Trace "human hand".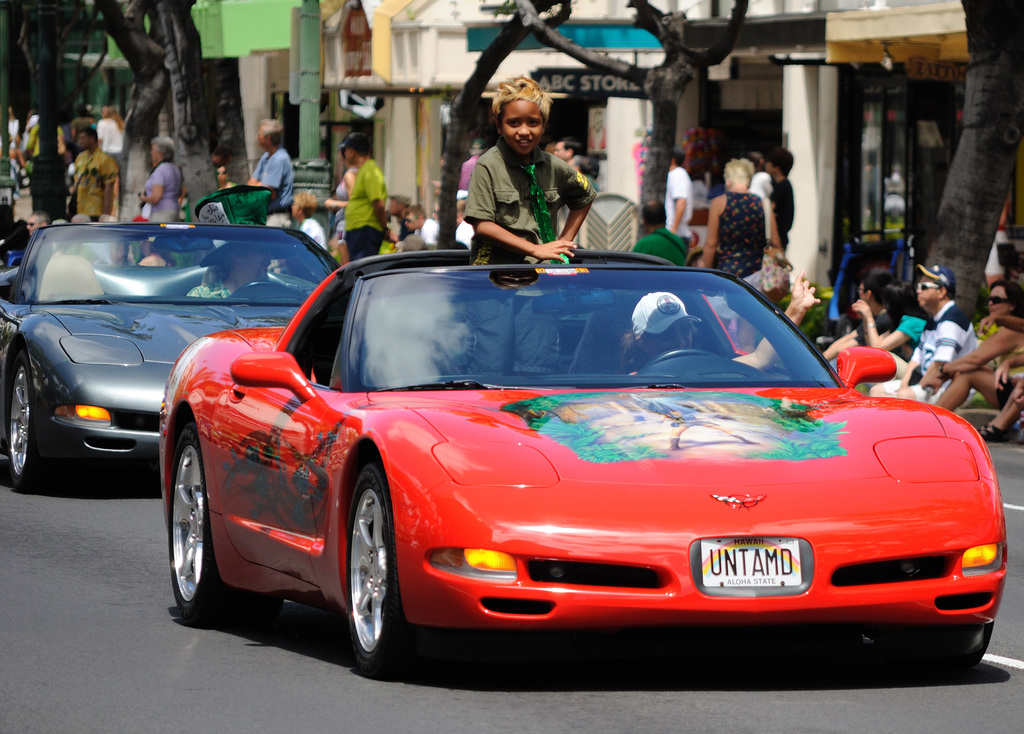
Traced to <region>976, 316, 994, 334</region>.
